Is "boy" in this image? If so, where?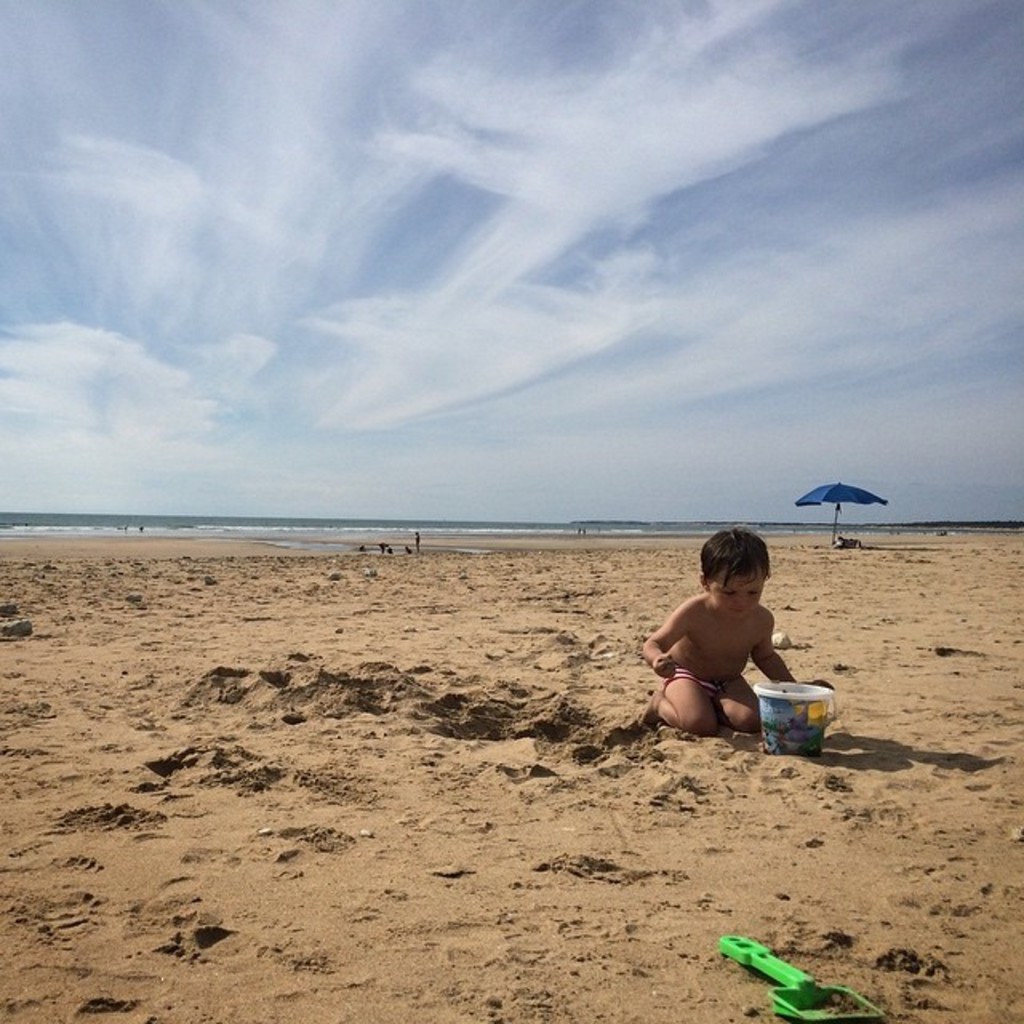
Yes, at (640, 528, 834, 736).
